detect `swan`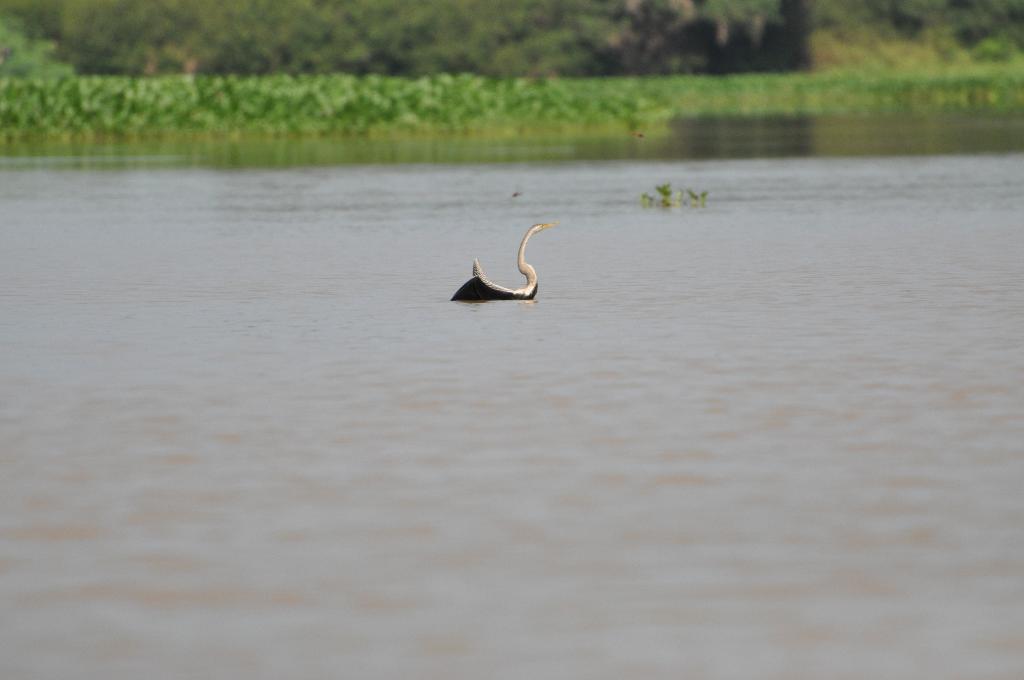
detection(458, 222, 564, 309)
